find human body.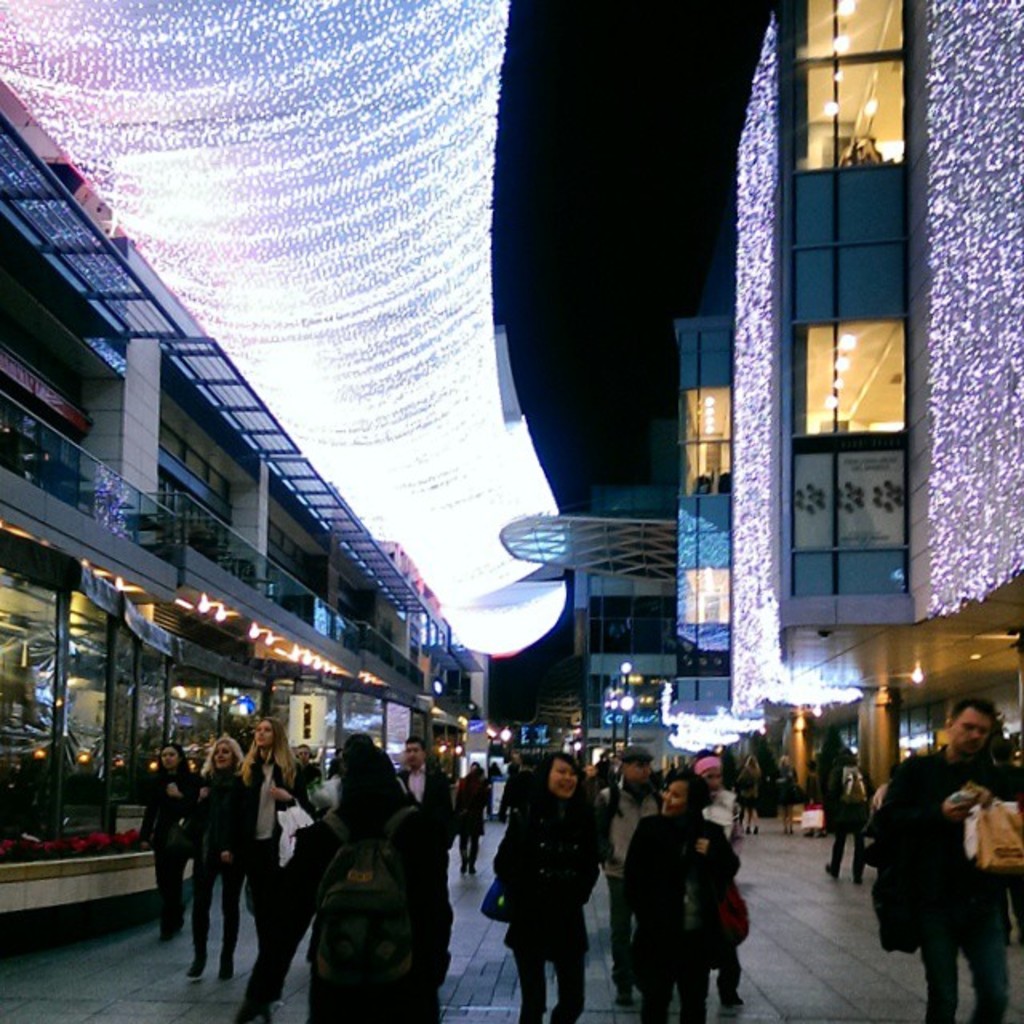
crop(486, 734, 581, 1022).
